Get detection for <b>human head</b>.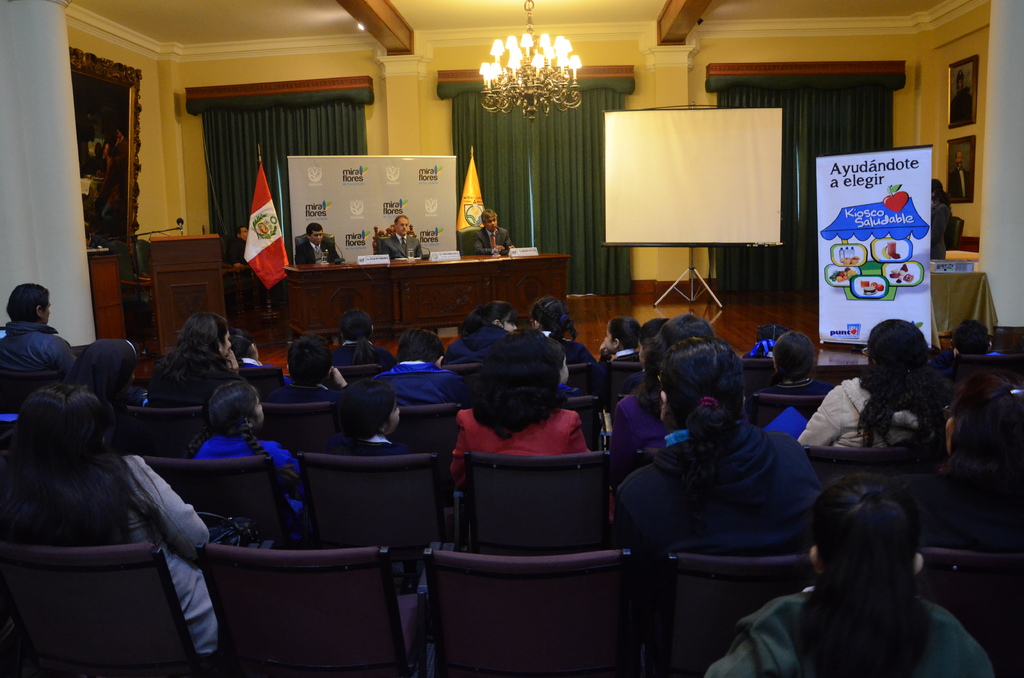
Detection: rect(283, 339, 334, 387).
